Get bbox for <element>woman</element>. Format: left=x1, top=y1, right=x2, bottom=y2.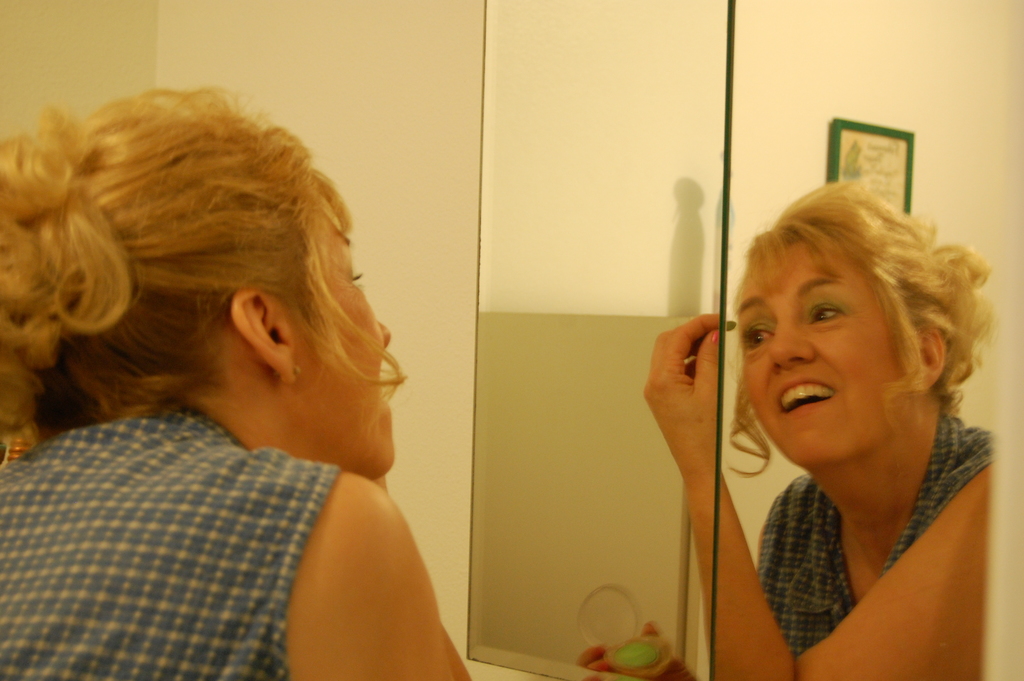
left=0, top=85, right=477, bottom=680.
